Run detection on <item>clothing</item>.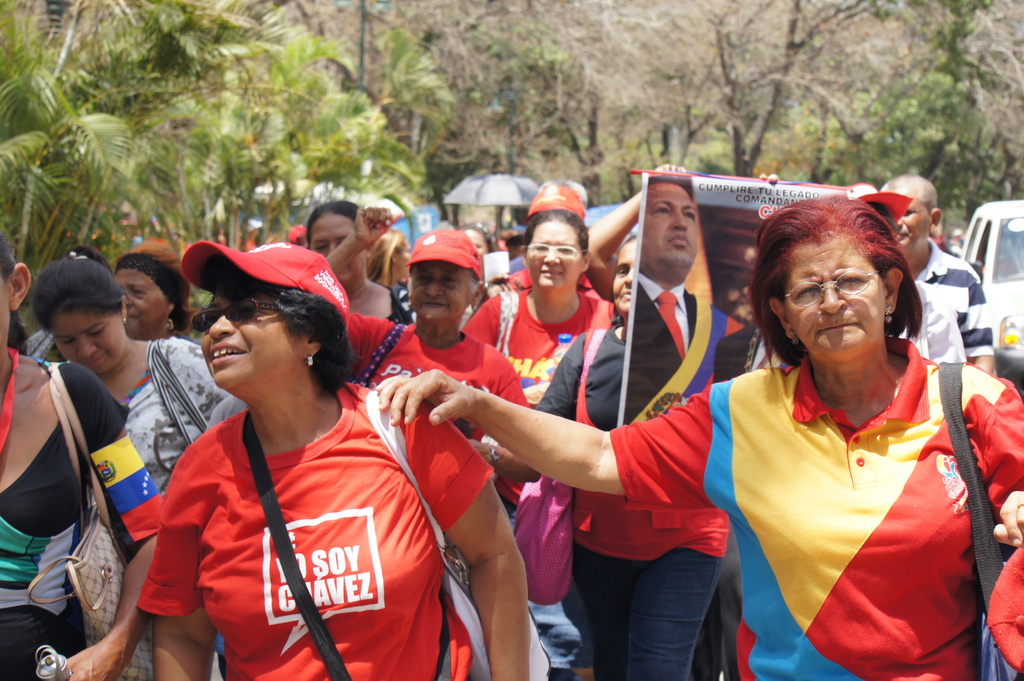
Result: <region>527, 335, 732, 680</region>.
